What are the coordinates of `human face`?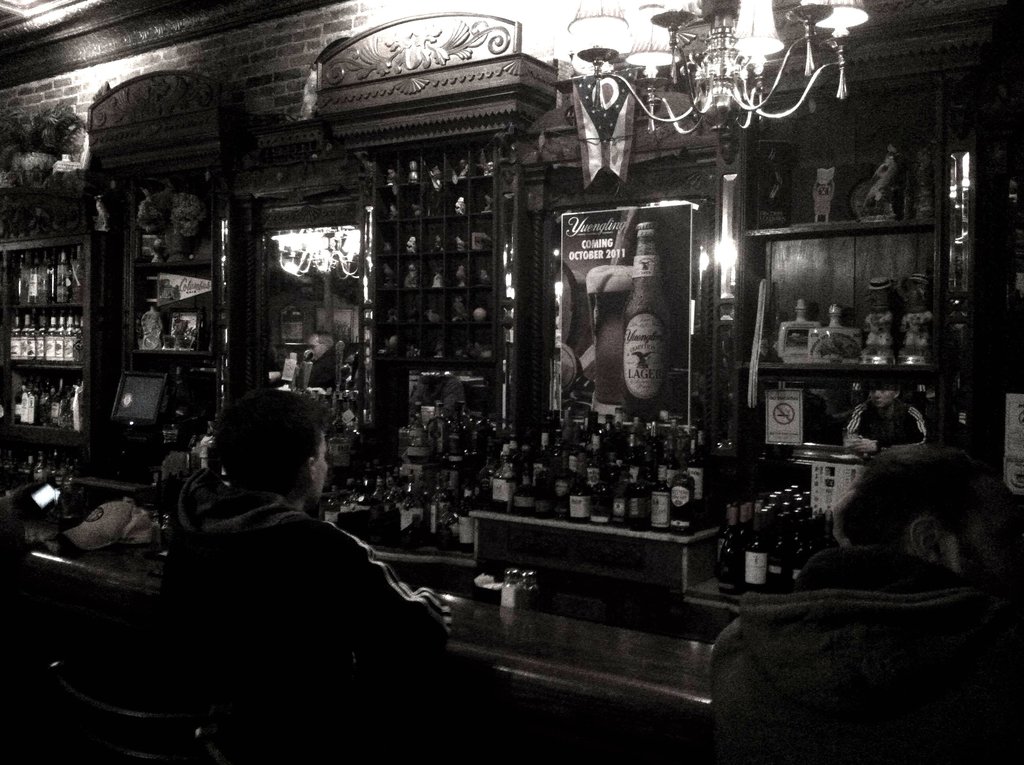
bbox(873, 386, 897, 406).
